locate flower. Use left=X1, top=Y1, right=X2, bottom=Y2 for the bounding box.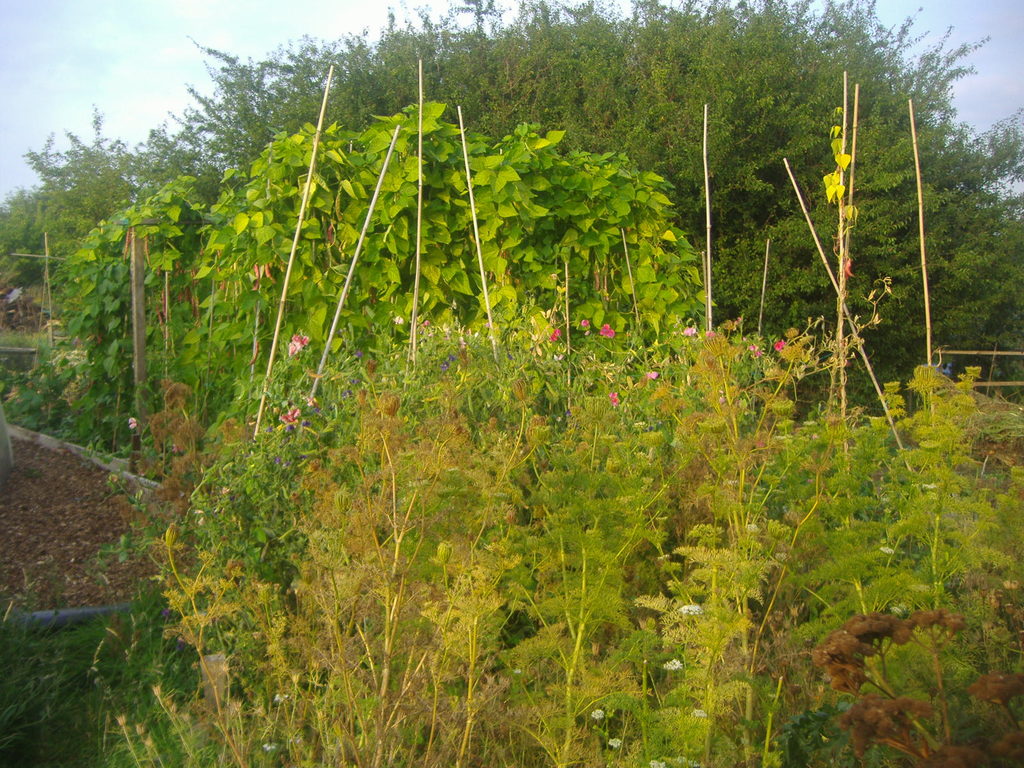
left=748, top=343, right=758, bottom=351.
